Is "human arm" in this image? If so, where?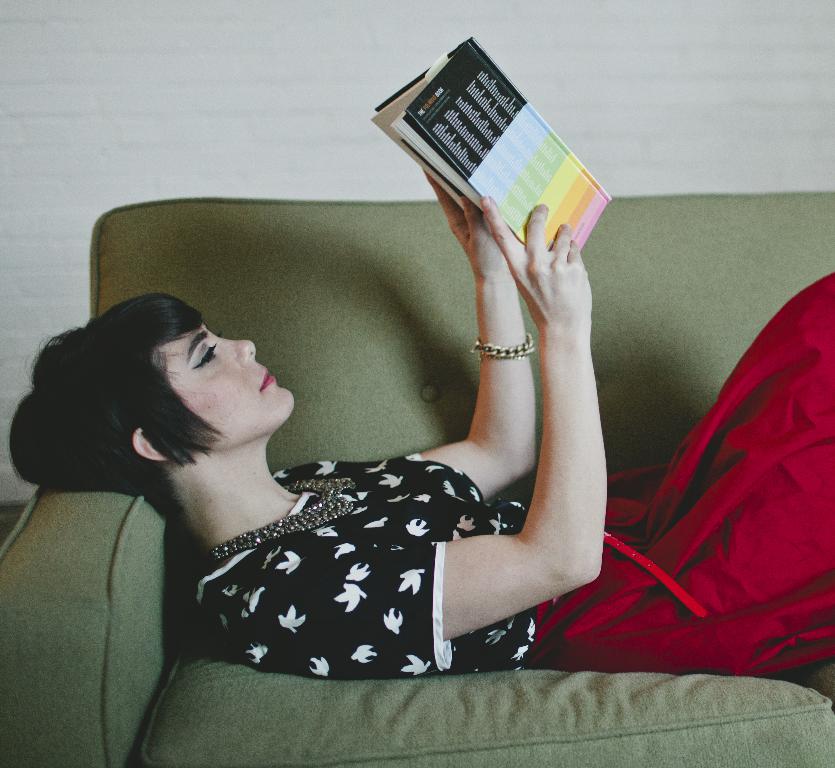
Yes, at {"x1": 281, "y1": 167, "x2": 534, "y2": 505}.
